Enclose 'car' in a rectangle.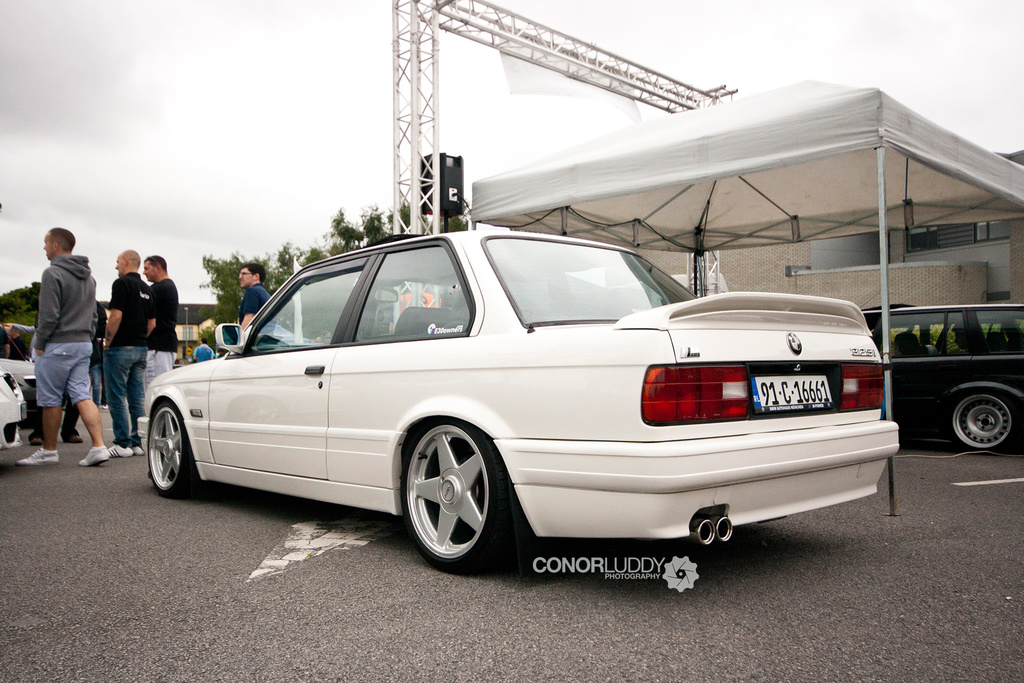
[0, 366, 28, 450].
